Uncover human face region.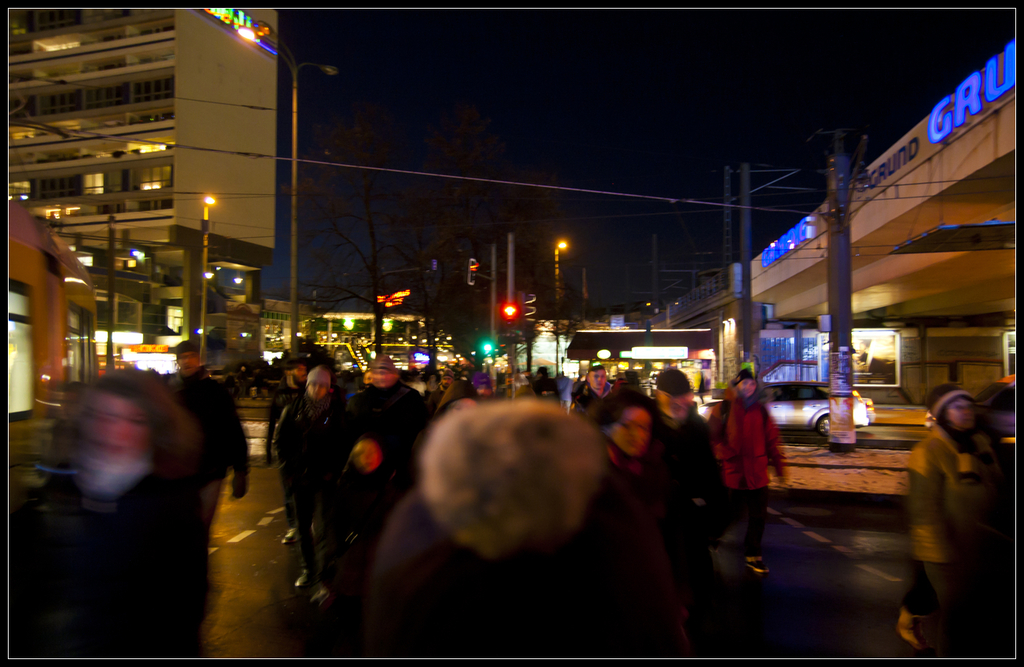
Uncovered: [x1=666, y1=385, x2=690, y2=418].
